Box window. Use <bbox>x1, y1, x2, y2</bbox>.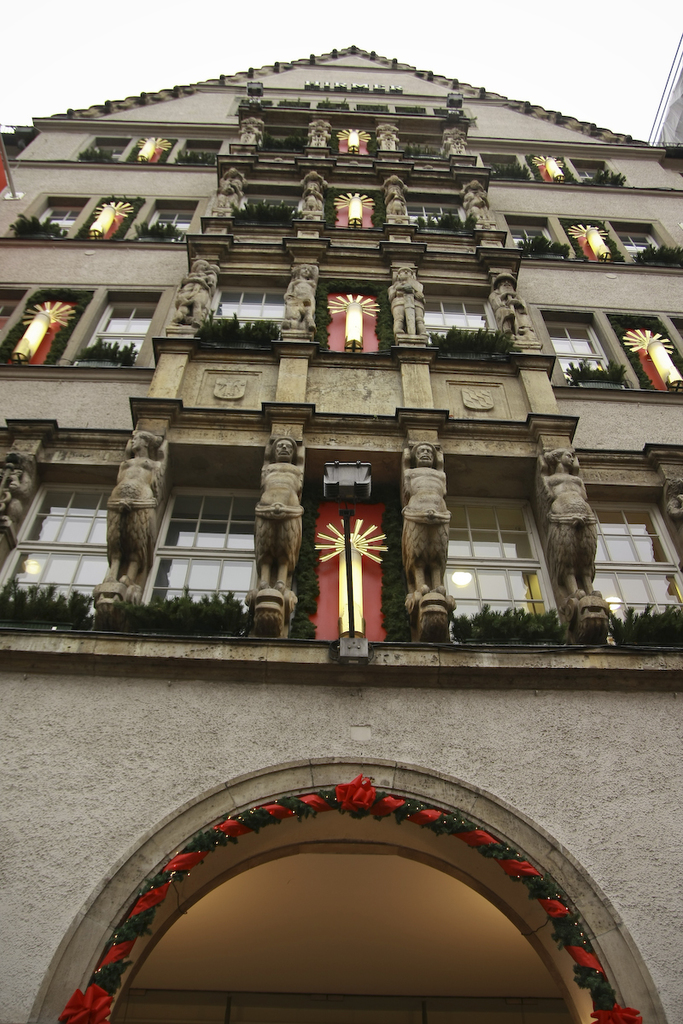
<bbox>482, 148, 526, 180</bbox>.
